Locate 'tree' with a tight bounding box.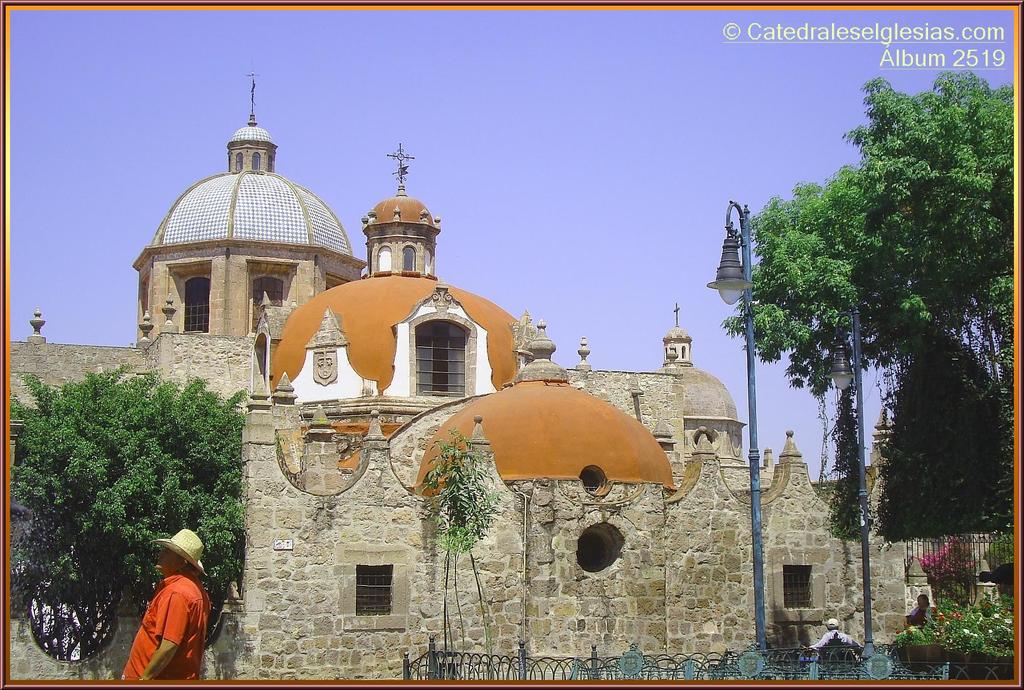
BBox(15, 335, 255, 637).
